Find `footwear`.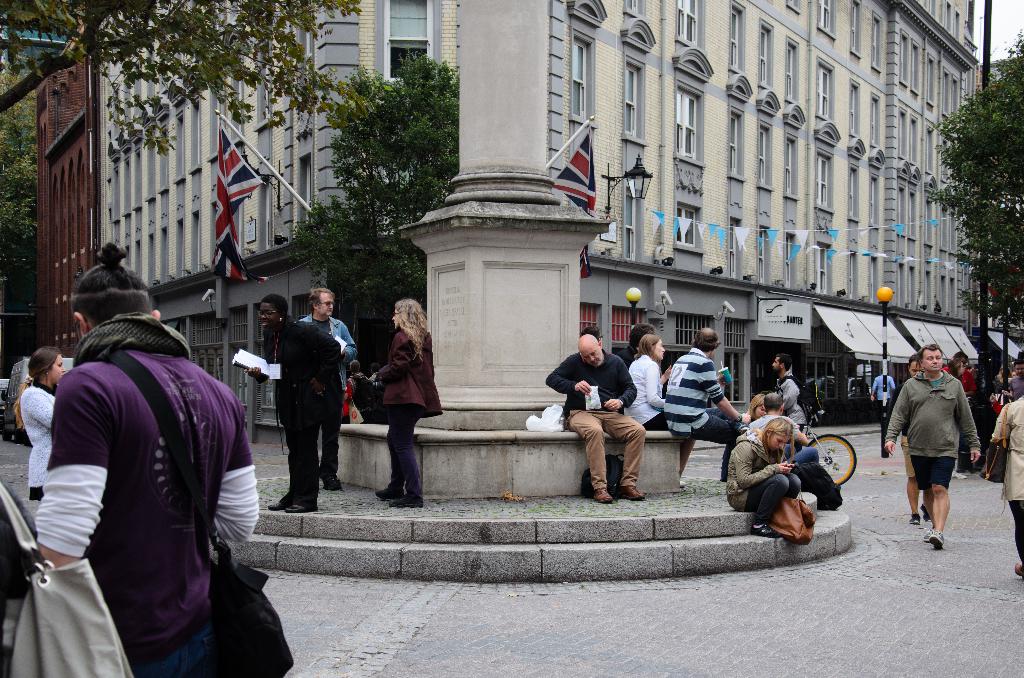
(625, 487, 648, 504).
